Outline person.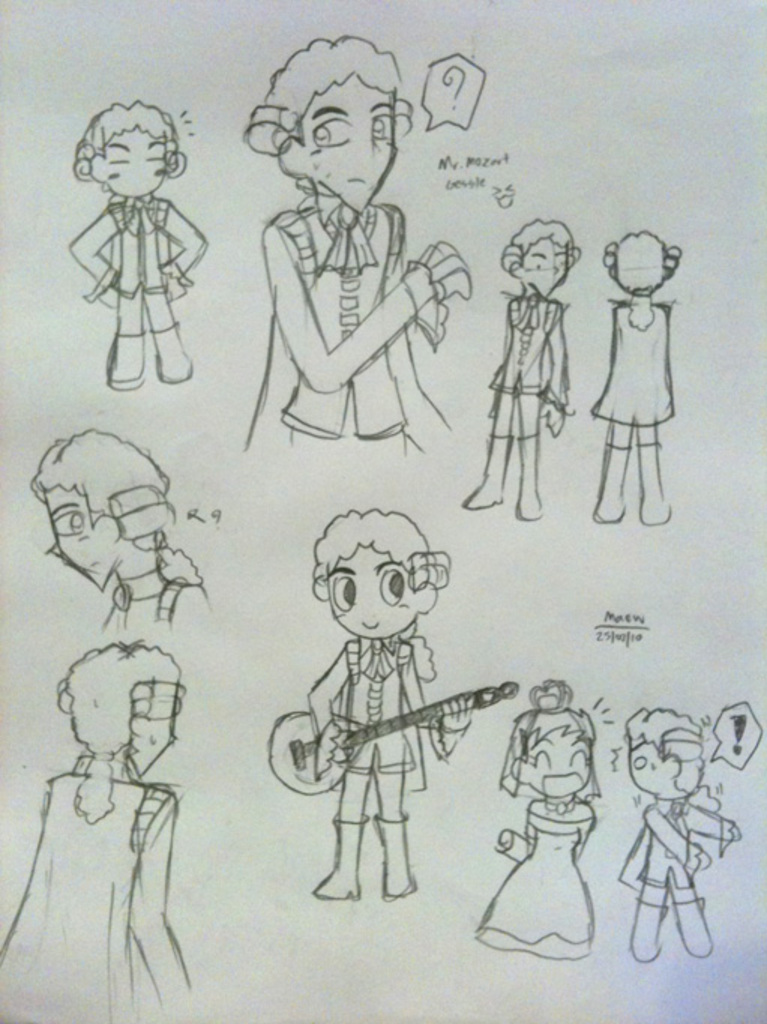
Outline: [left=0, top=638, right=200, bottom=1022].
